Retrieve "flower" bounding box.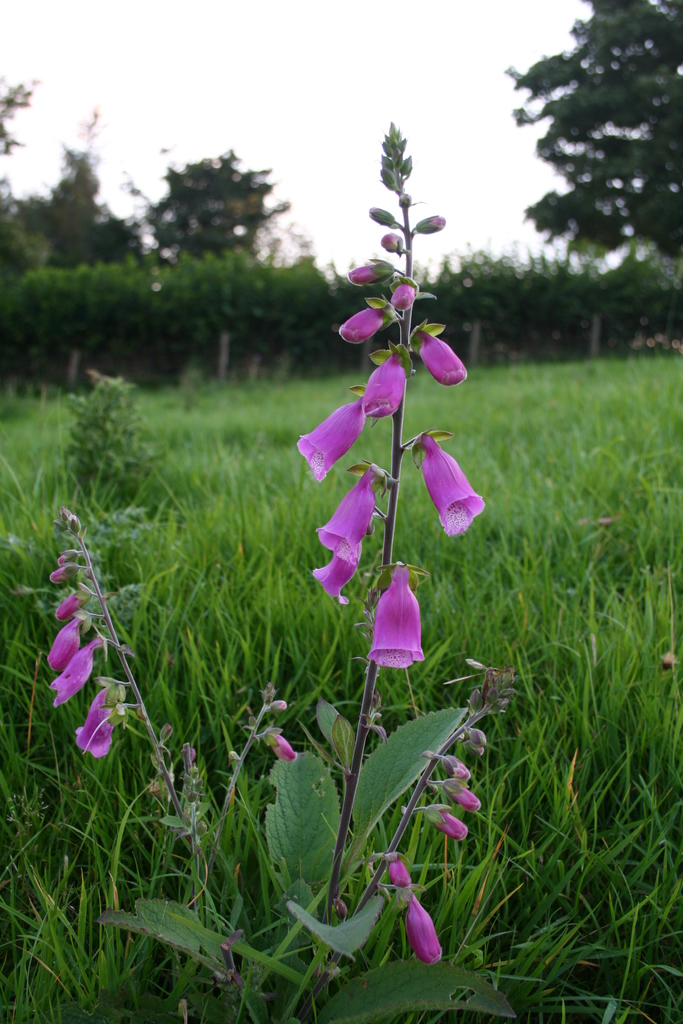
Bounding box: <region>413, 435, 483, 535</region>.
